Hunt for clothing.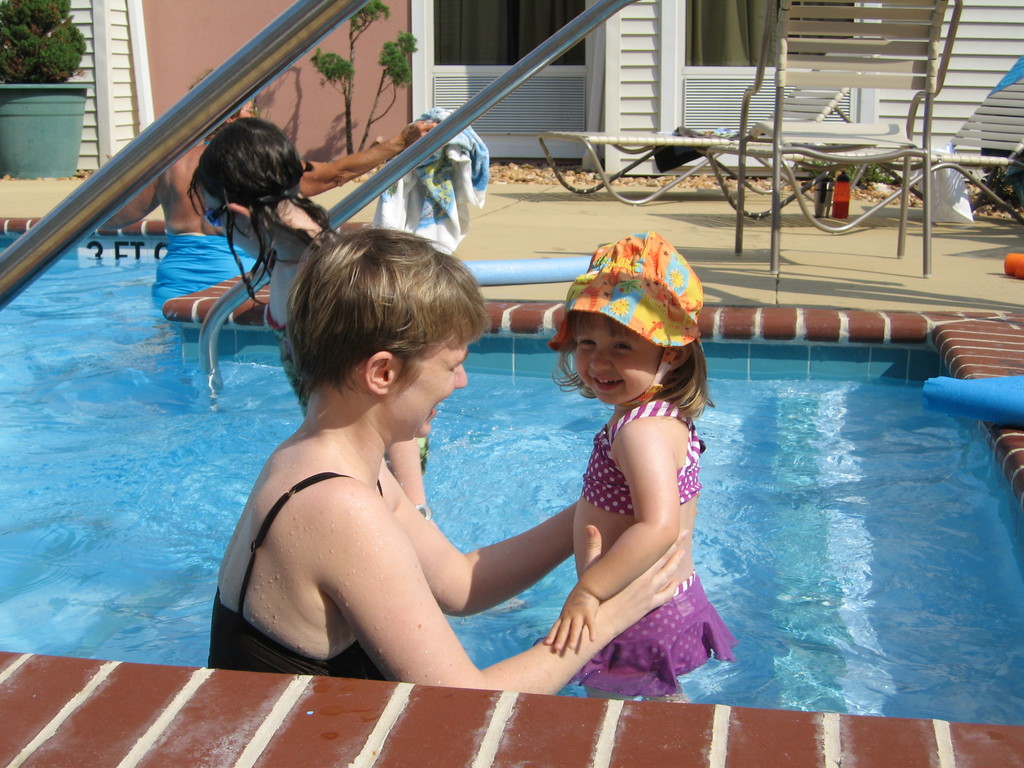
Hunted down at bbox=[260, 305, 431, 476].
